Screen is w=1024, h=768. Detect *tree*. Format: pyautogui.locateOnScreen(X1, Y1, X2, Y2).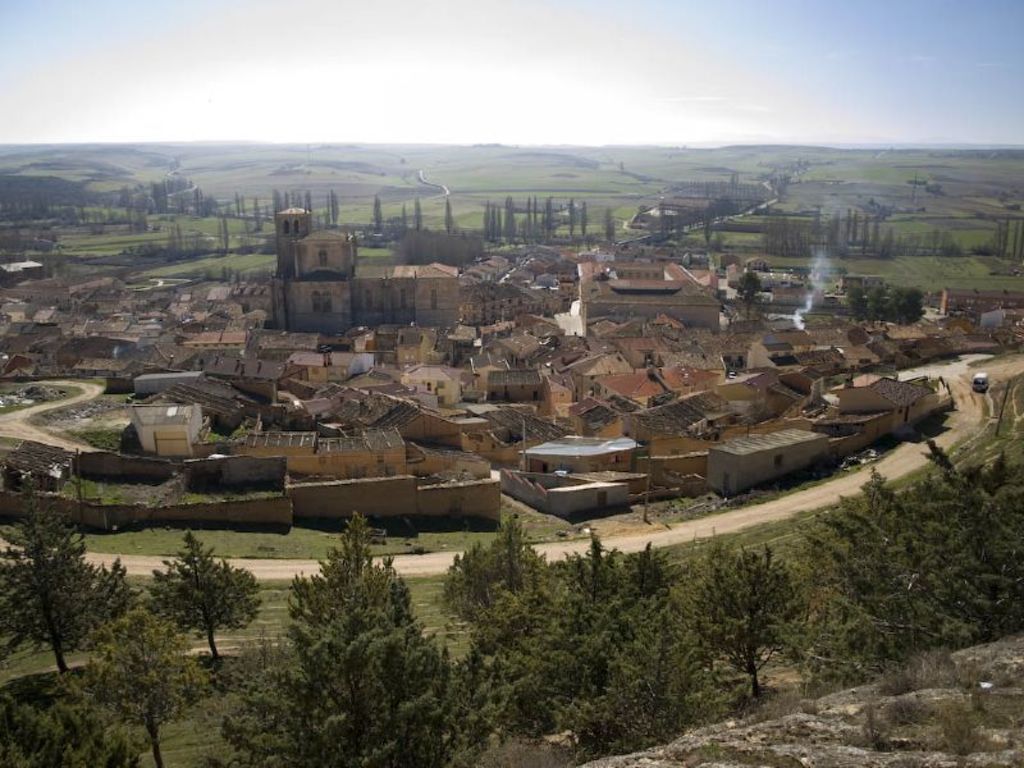
pyautogui.locateOnScreen(444, 197, 453, 230).
